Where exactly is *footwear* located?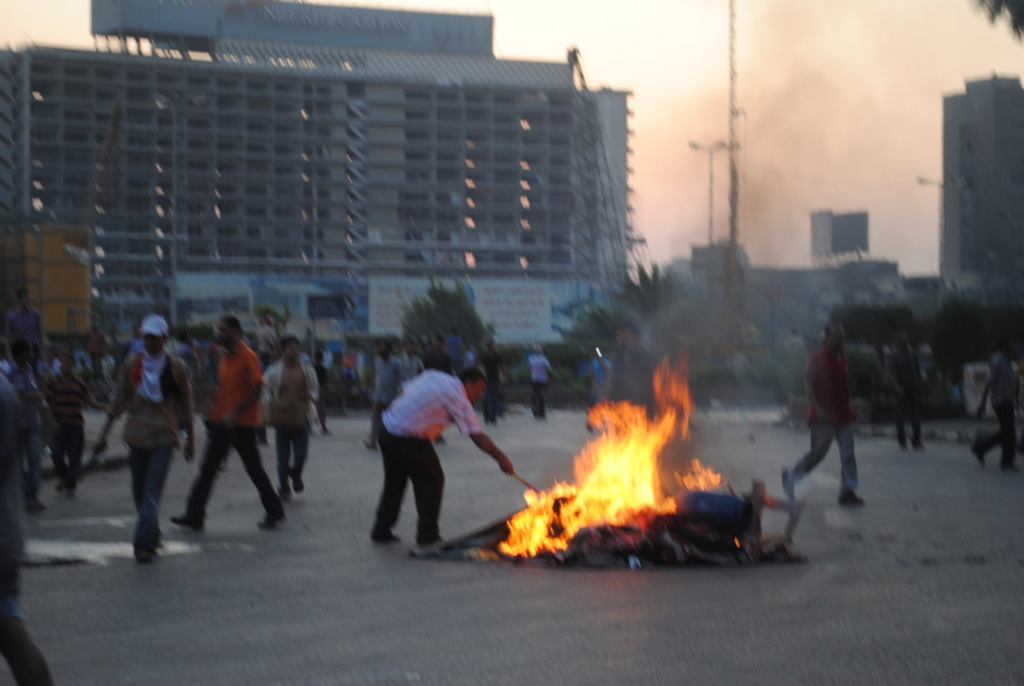
Its bounding box is x1=142, y1=540, x2=150, y2=563.
